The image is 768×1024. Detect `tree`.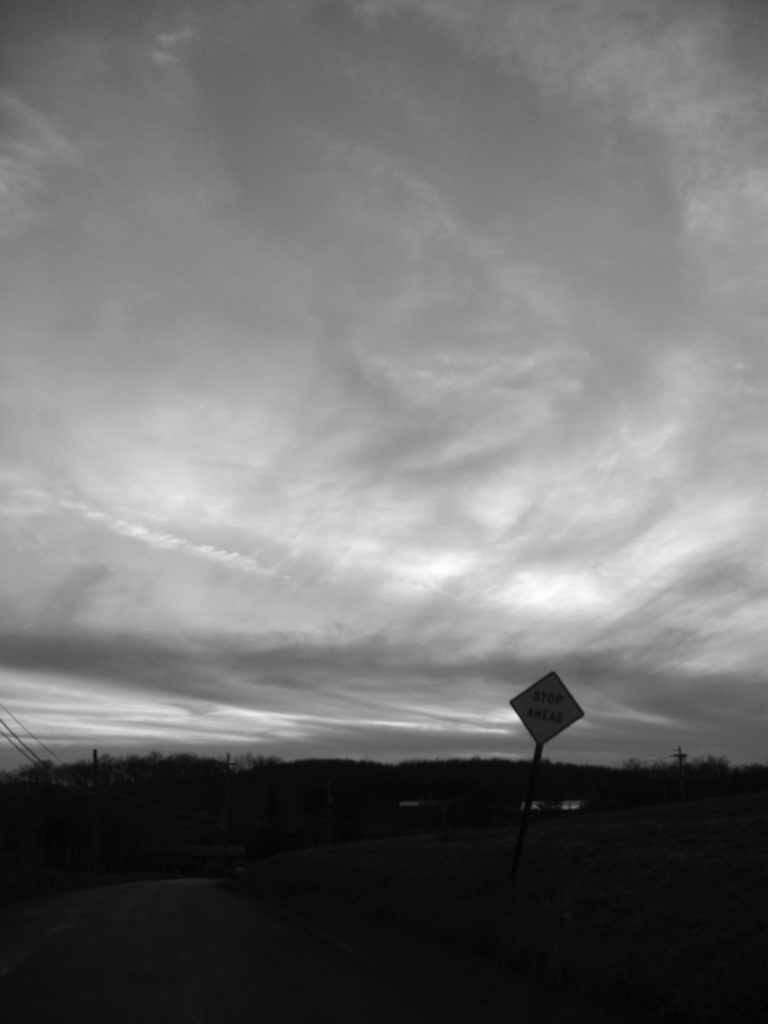
Detection: Rect(693, 751, 726, 769).
